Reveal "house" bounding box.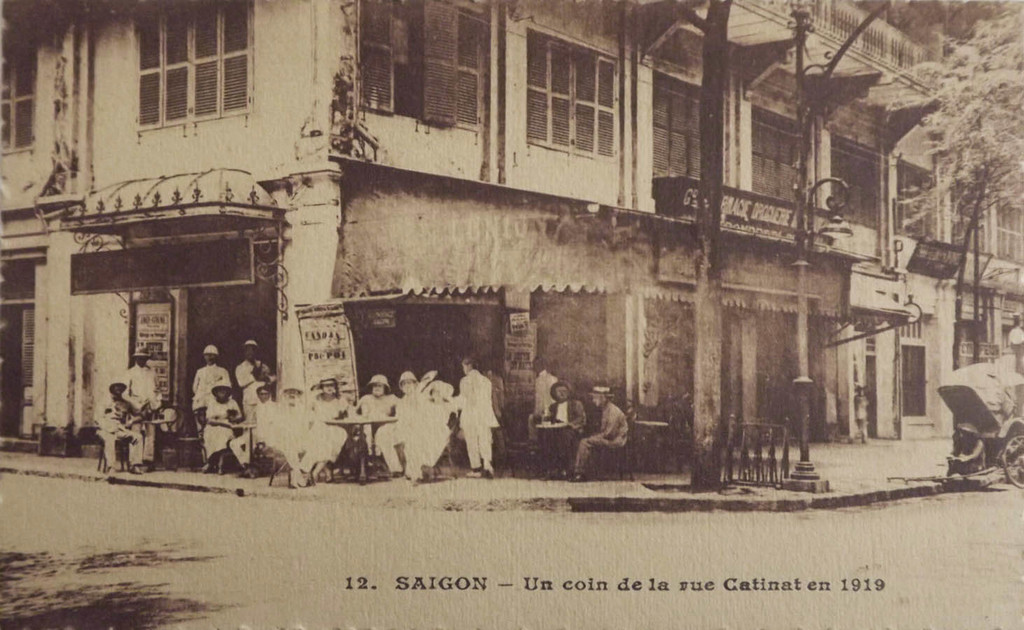
Revealed: [x1=0, y1=0, x2=945, y2=468].
